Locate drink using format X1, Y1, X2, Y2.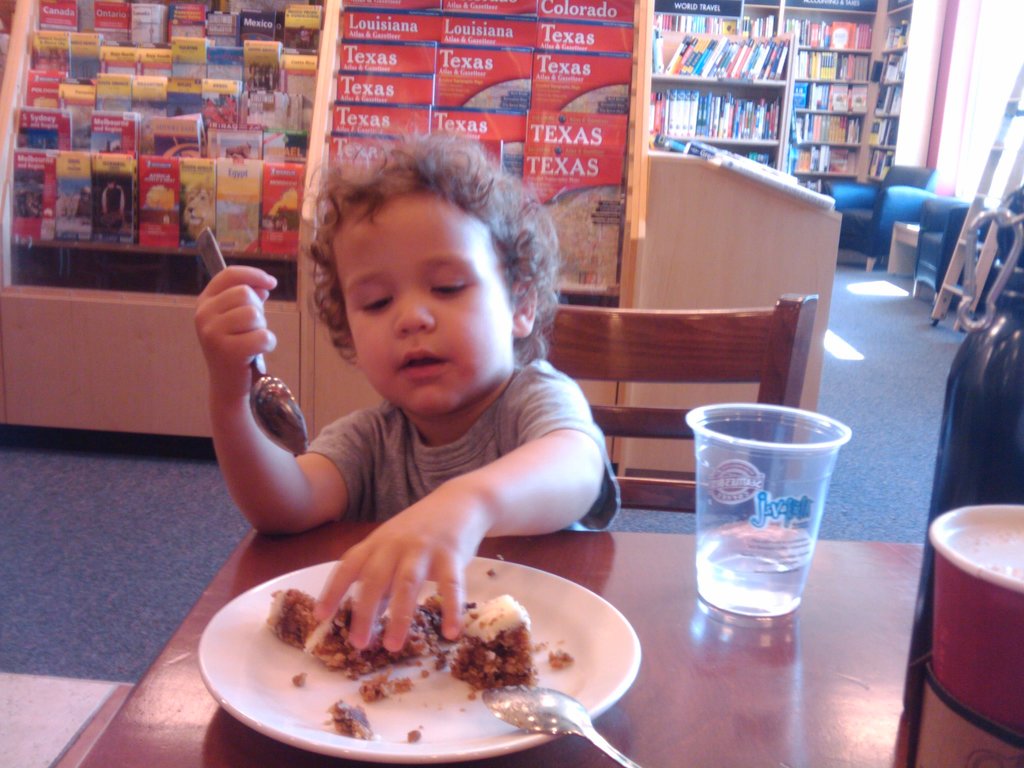
685, 392, 840, 627.
